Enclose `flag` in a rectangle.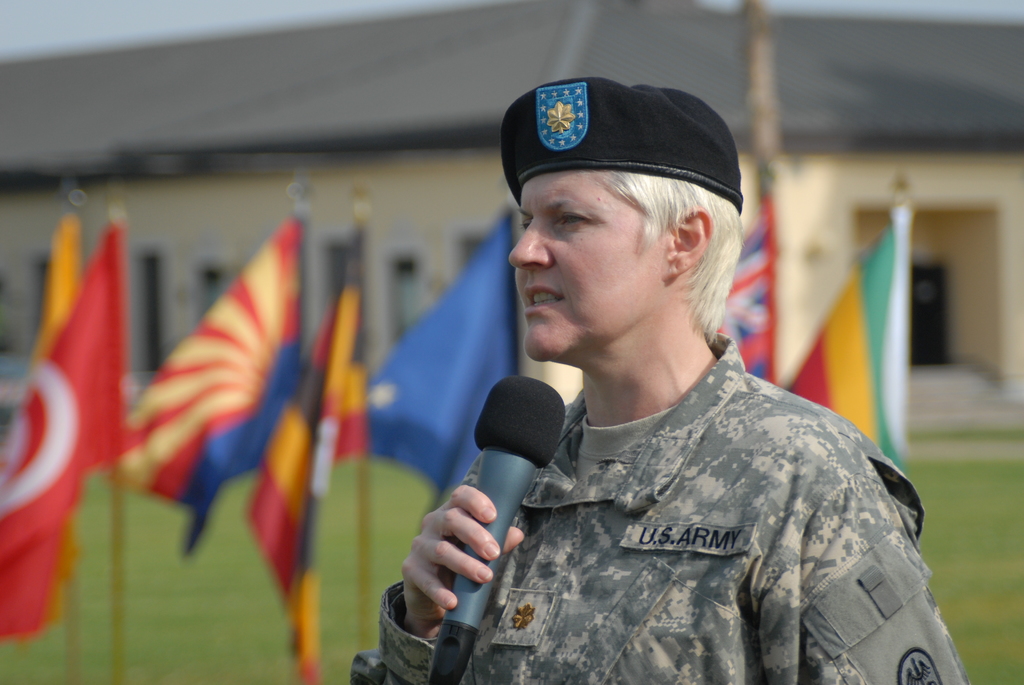
362,223,536,519.
